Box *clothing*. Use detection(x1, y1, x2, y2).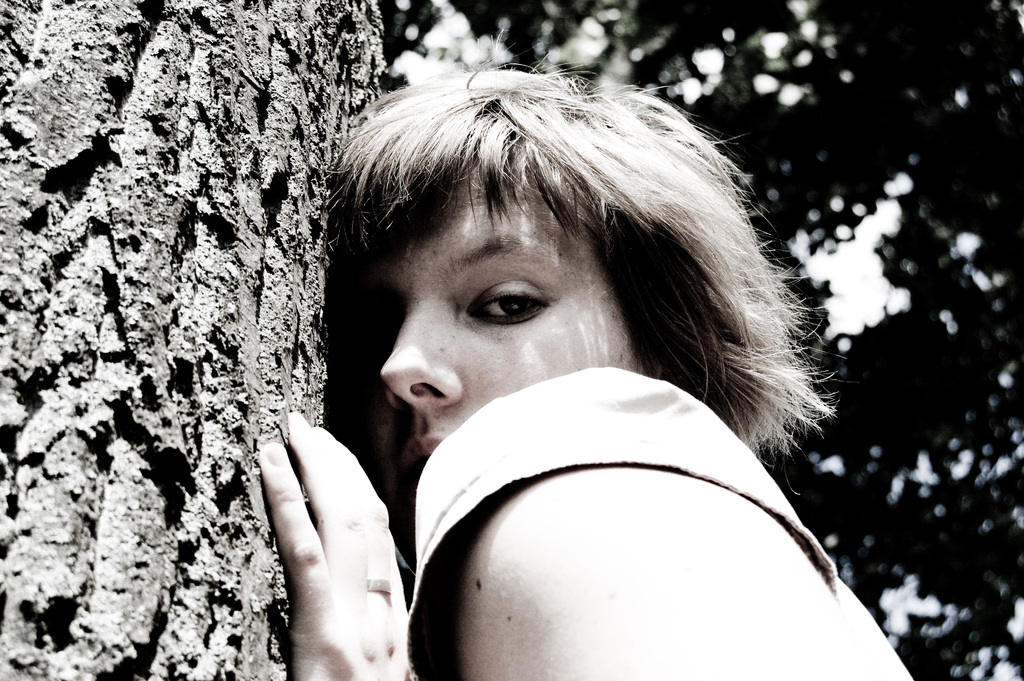
detection(397, 355, 836, 672).
